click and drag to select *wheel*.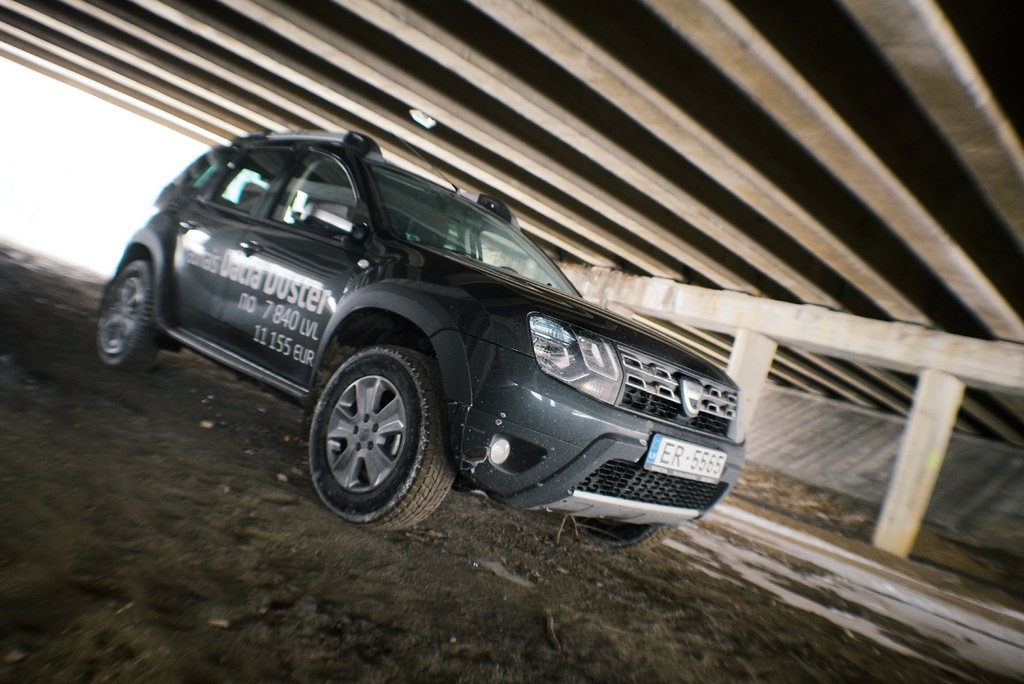
Selection: [567,518,676,547].
